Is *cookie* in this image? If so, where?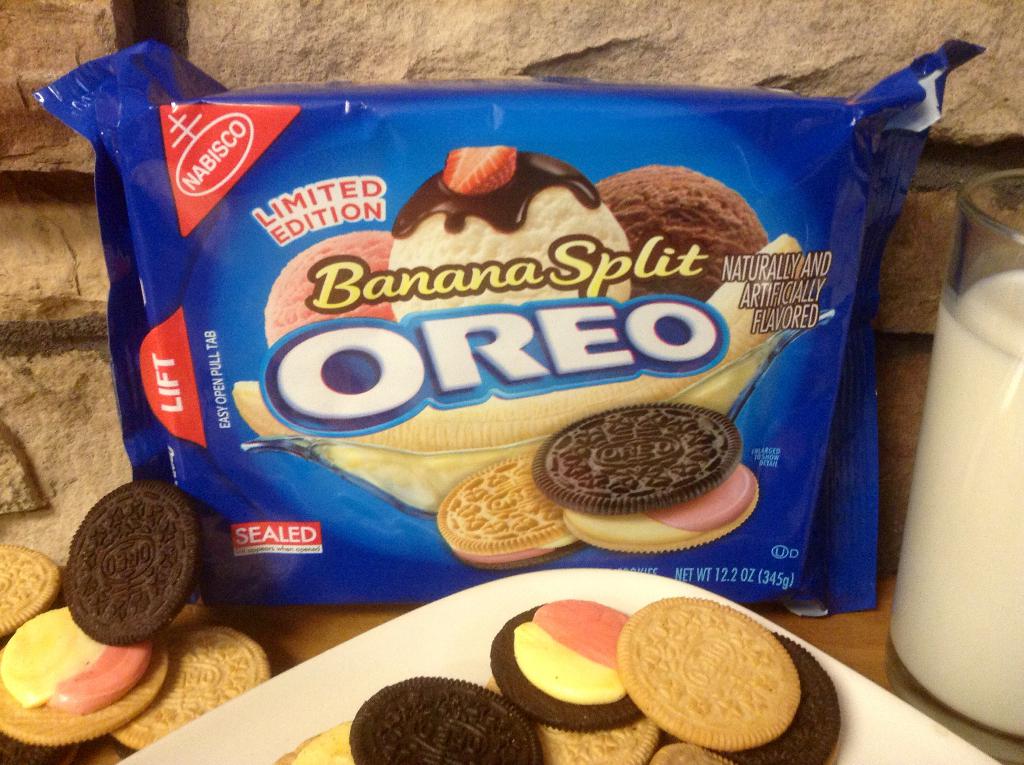
Yes, at (63,479,209,645).
